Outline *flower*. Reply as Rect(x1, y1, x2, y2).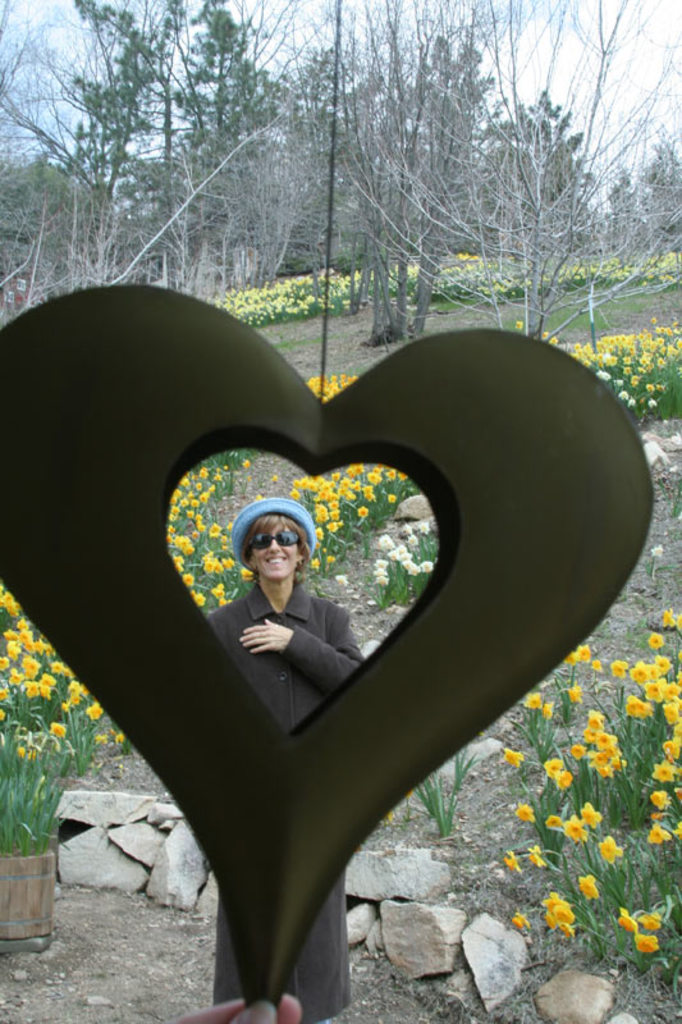
Rect(601, 835, 619, 865).
